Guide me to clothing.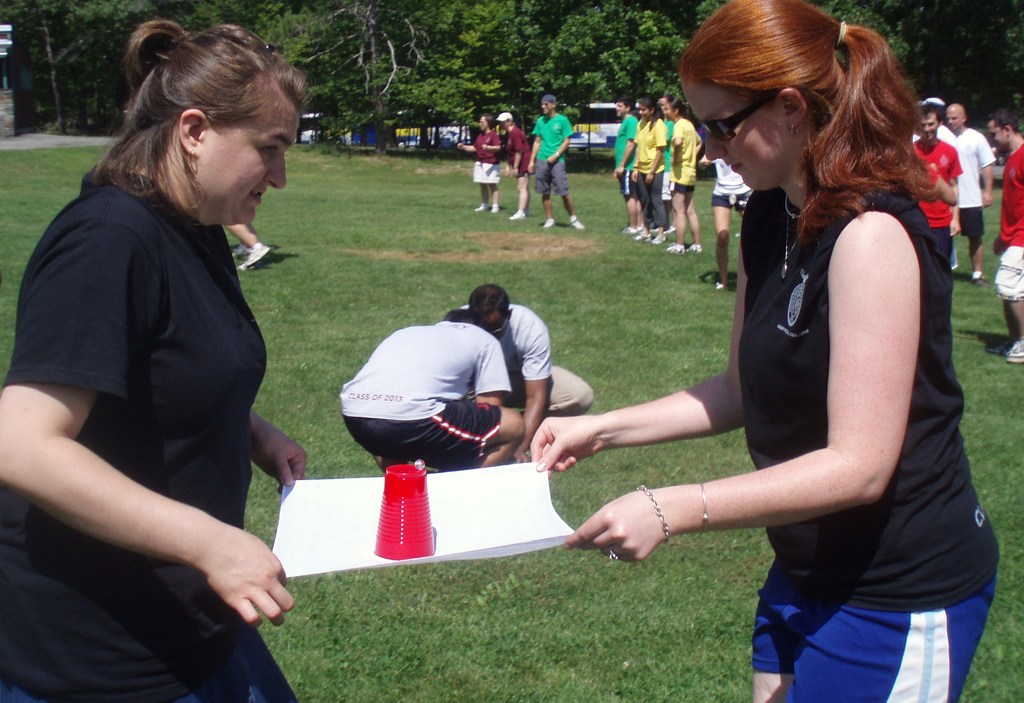
Guidance: region(630, 122, 664, 224).
